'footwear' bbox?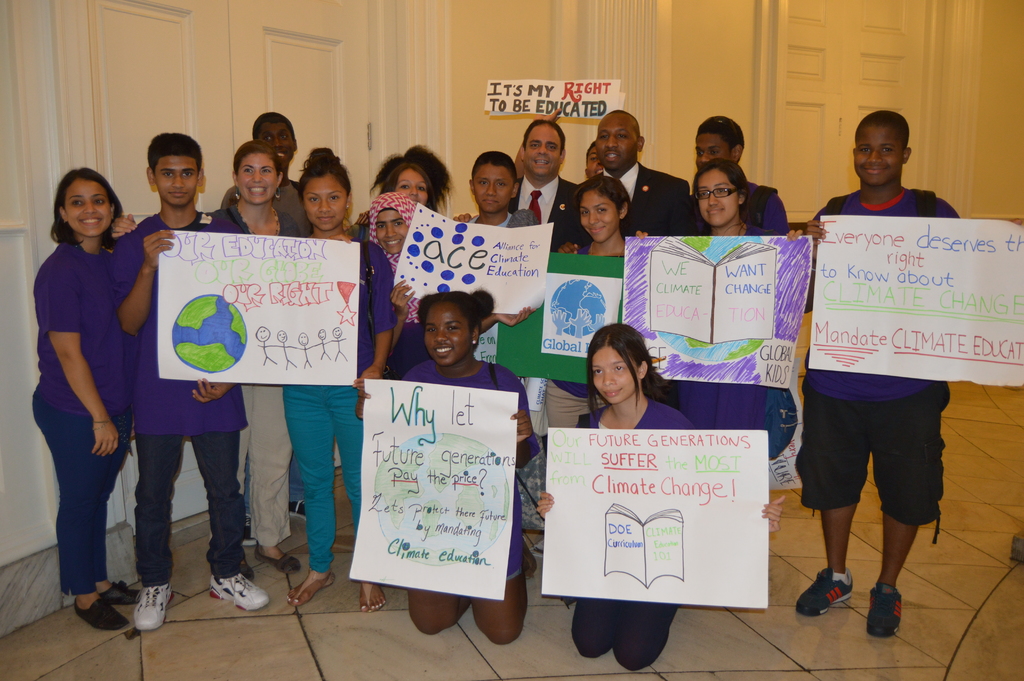
<box>860,584,908,643</box>
